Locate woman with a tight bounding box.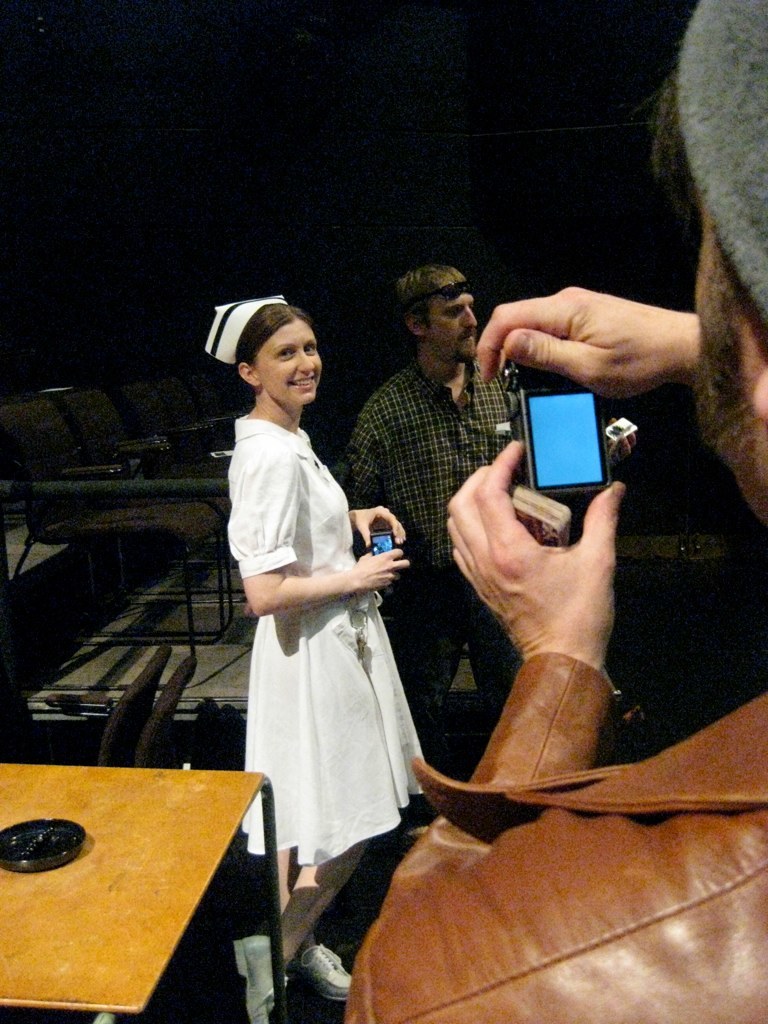
rect(228, 306, 430, 956).
